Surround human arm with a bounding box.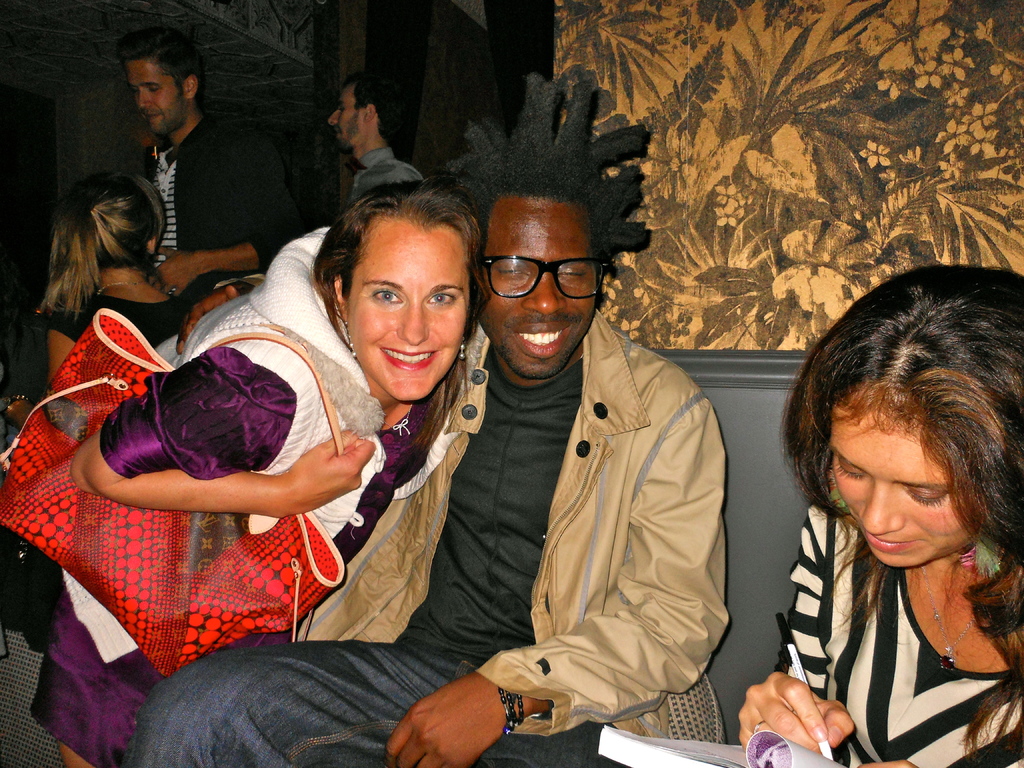
l=731, t=491, r=845, b=766.
